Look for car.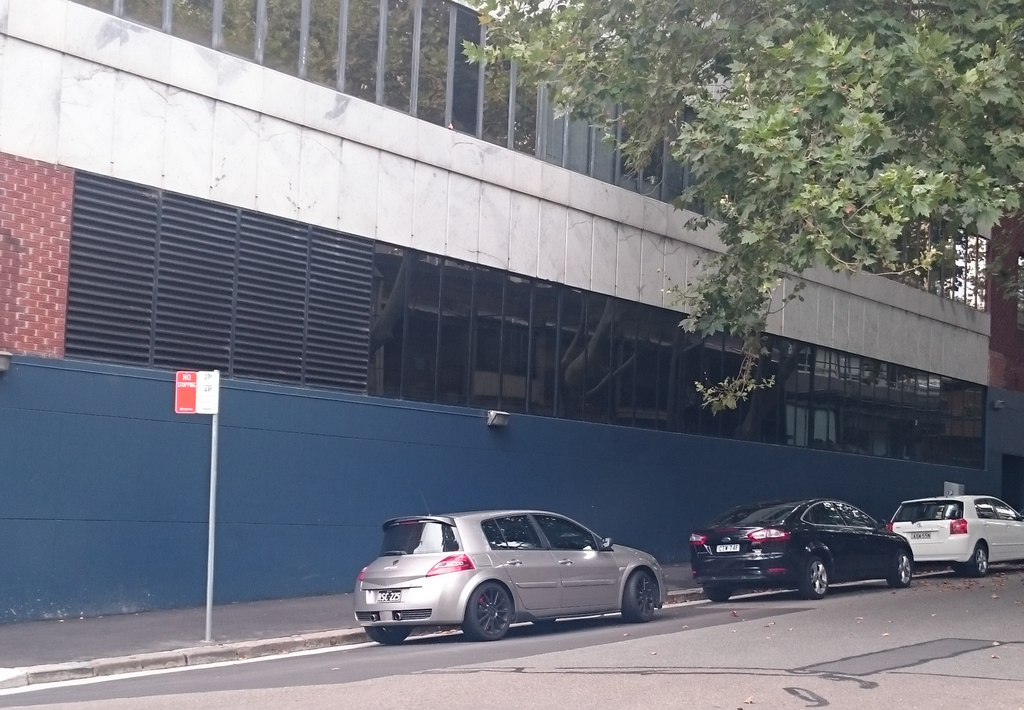
Found: region(888, 491, 1023, 573).
